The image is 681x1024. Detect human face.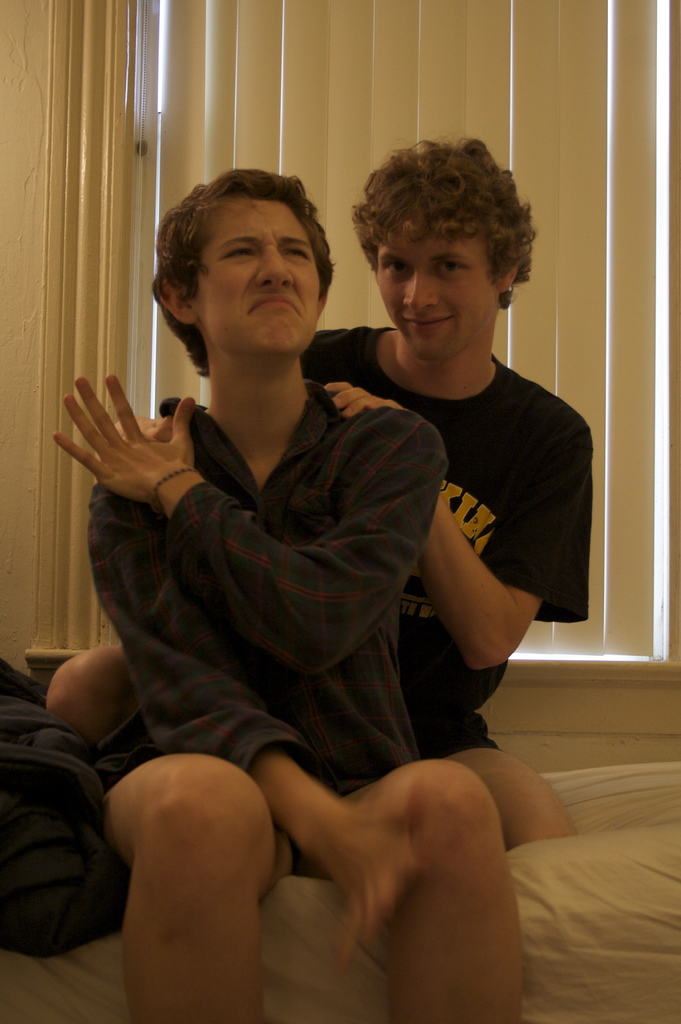
Detection: 373:225:499:358.
